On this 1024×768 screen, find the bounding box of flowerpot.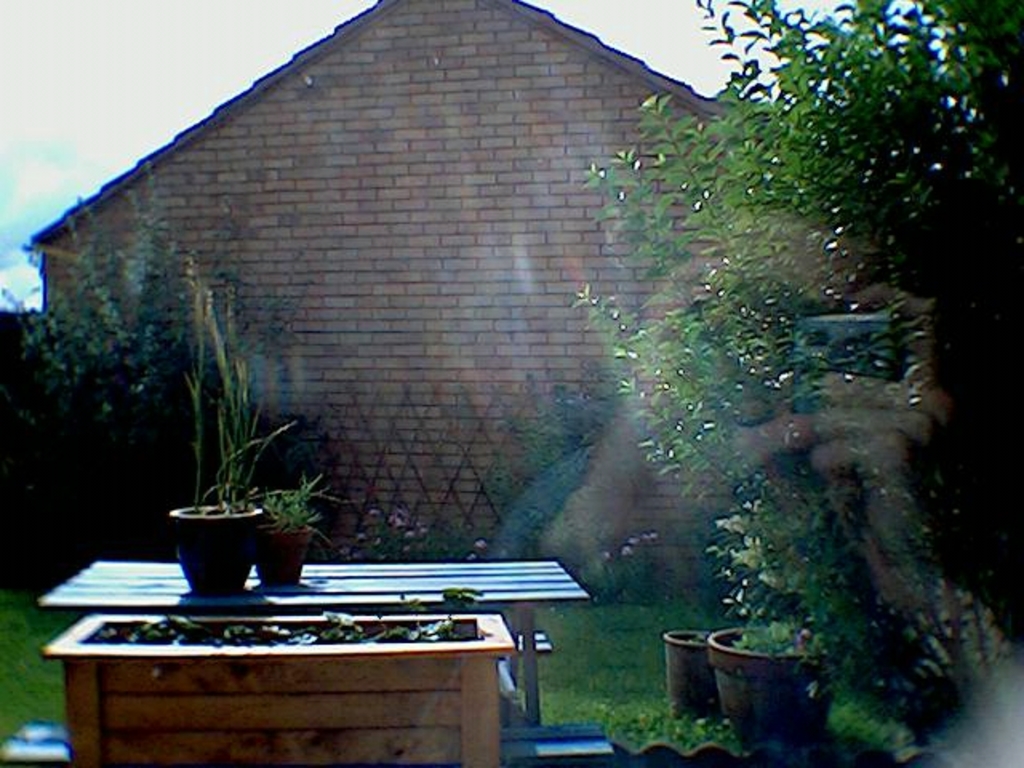
Bounding box: box(157, 480, 314, 605).
